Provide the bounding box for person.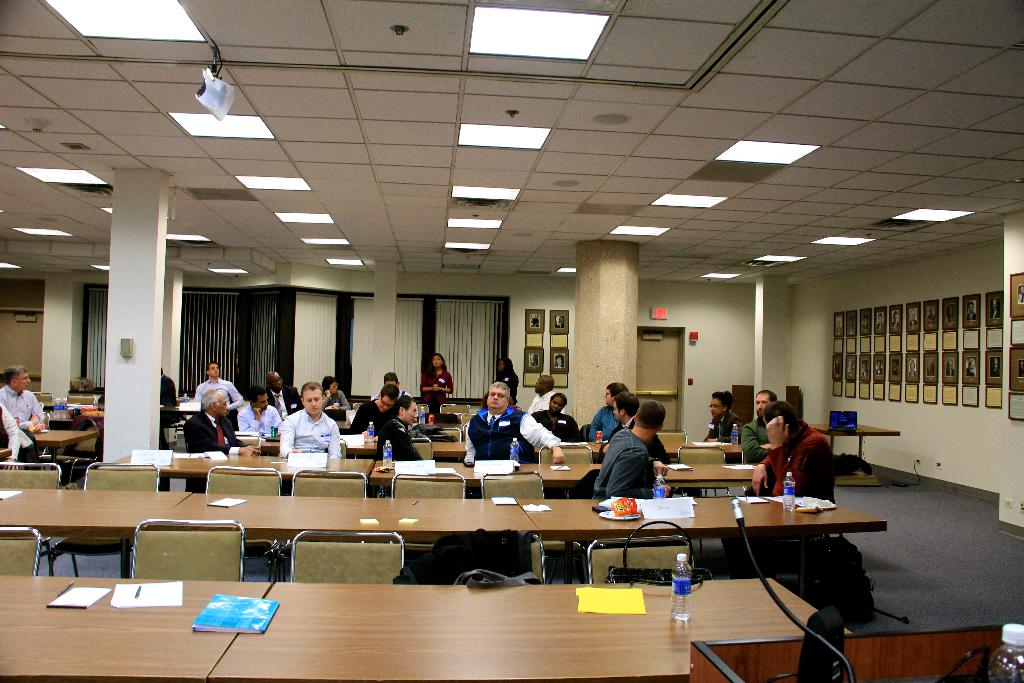
<box>966,356,977,375</box>.
